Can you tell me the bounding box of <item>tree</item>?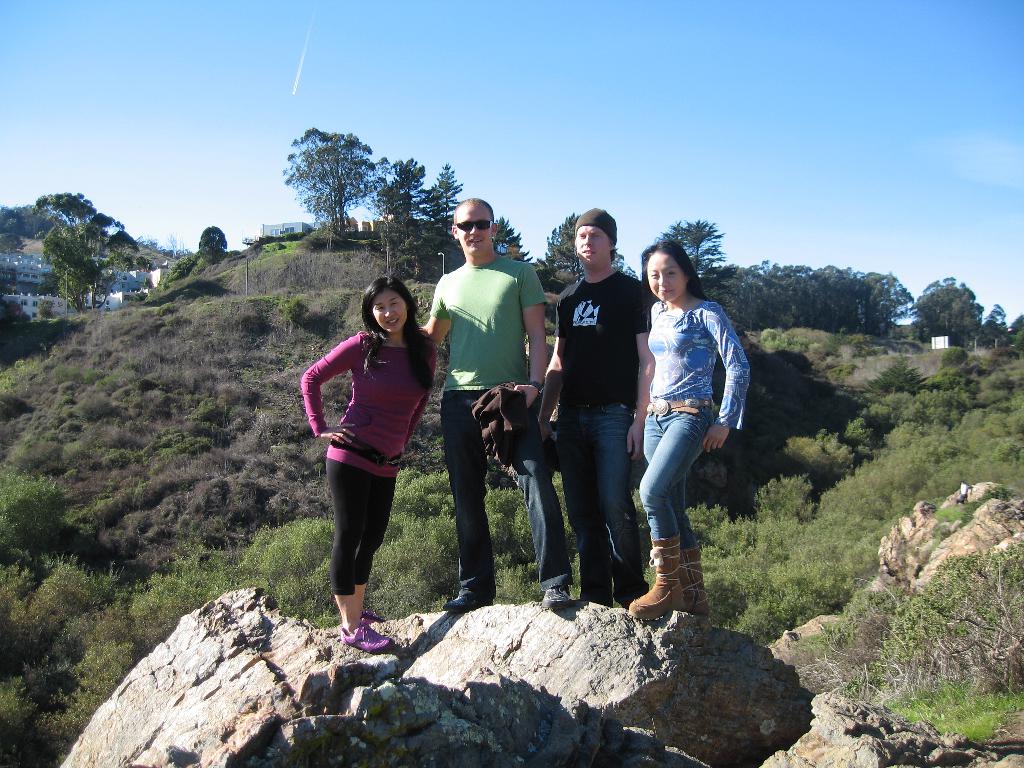
<bbox>38, 220, 106, 324</bbox>.
